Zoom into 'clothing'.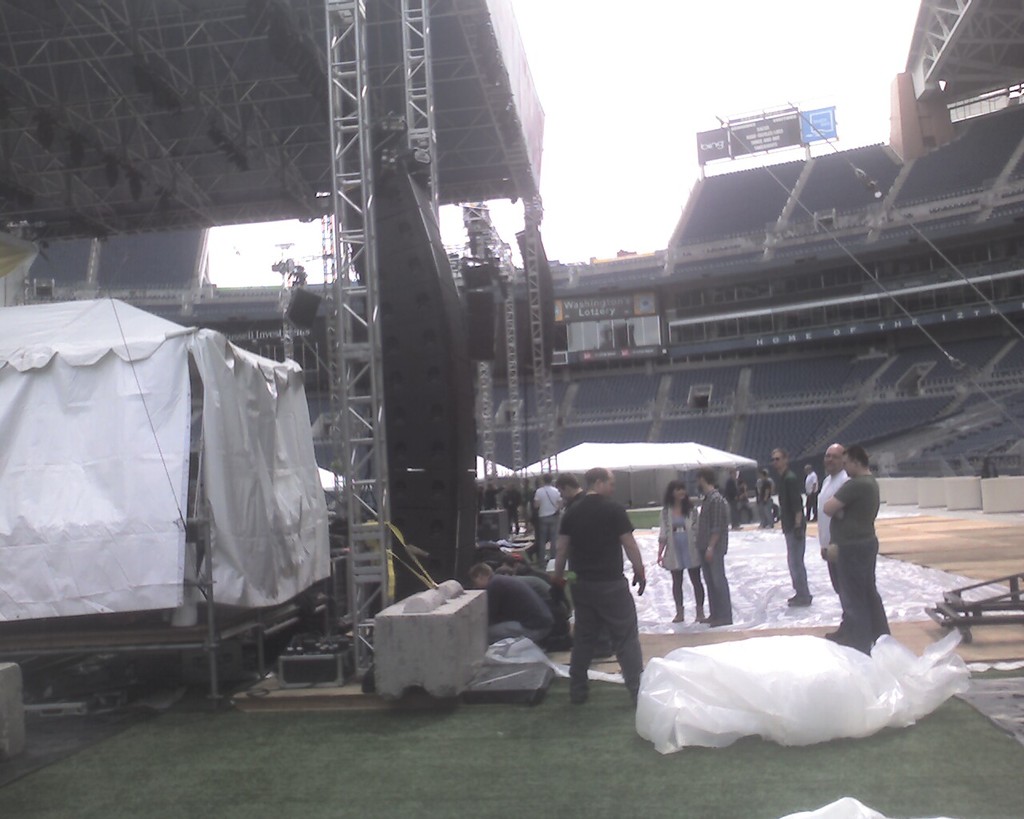
Zoom target: 533/483/563/565.
